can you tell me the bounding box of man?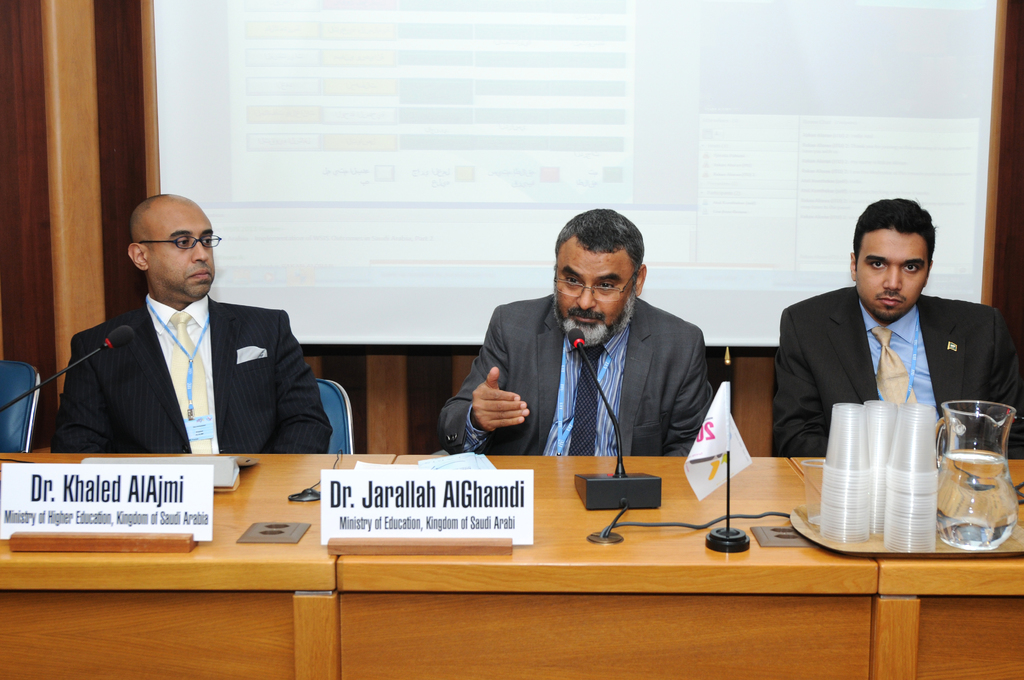
locate(767, 198, 1023, 455).
